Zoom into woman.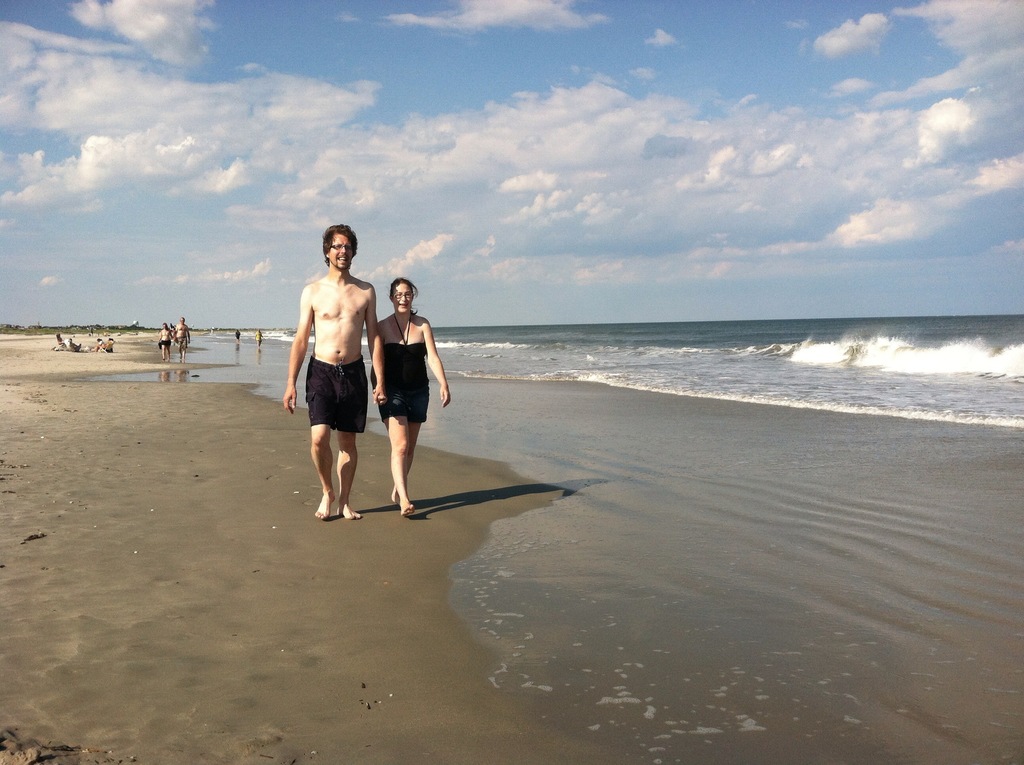
Zoom target: left=369, top=271, right=440, bottom=513.
